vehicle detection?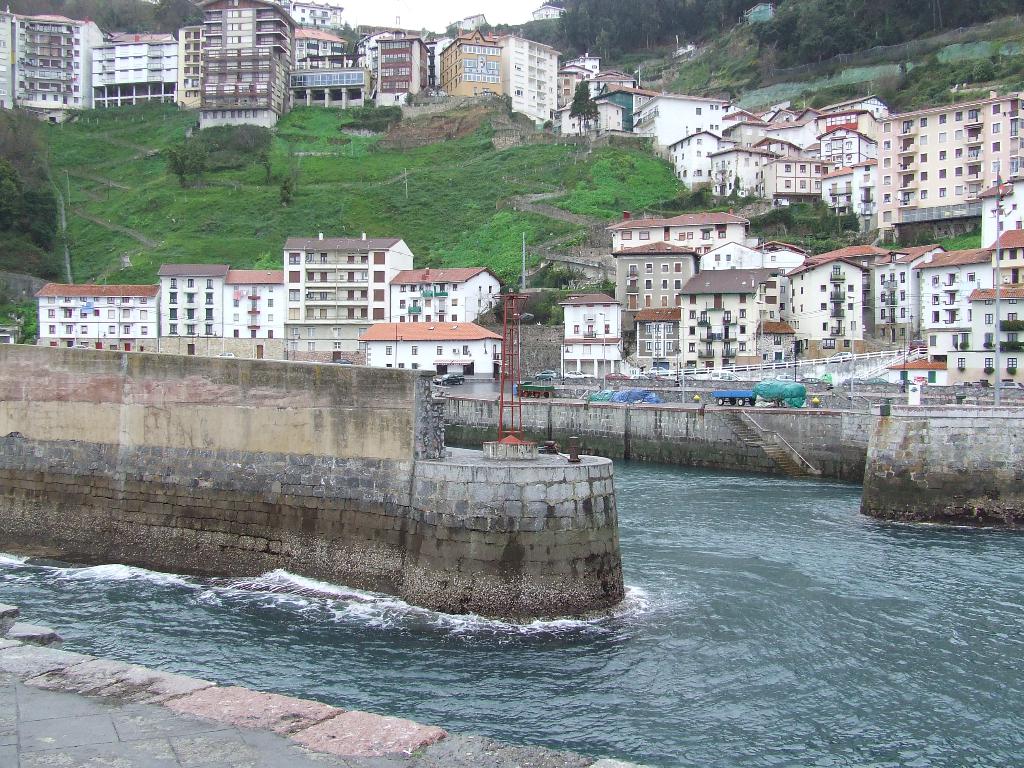
632, 371, 652, 380
